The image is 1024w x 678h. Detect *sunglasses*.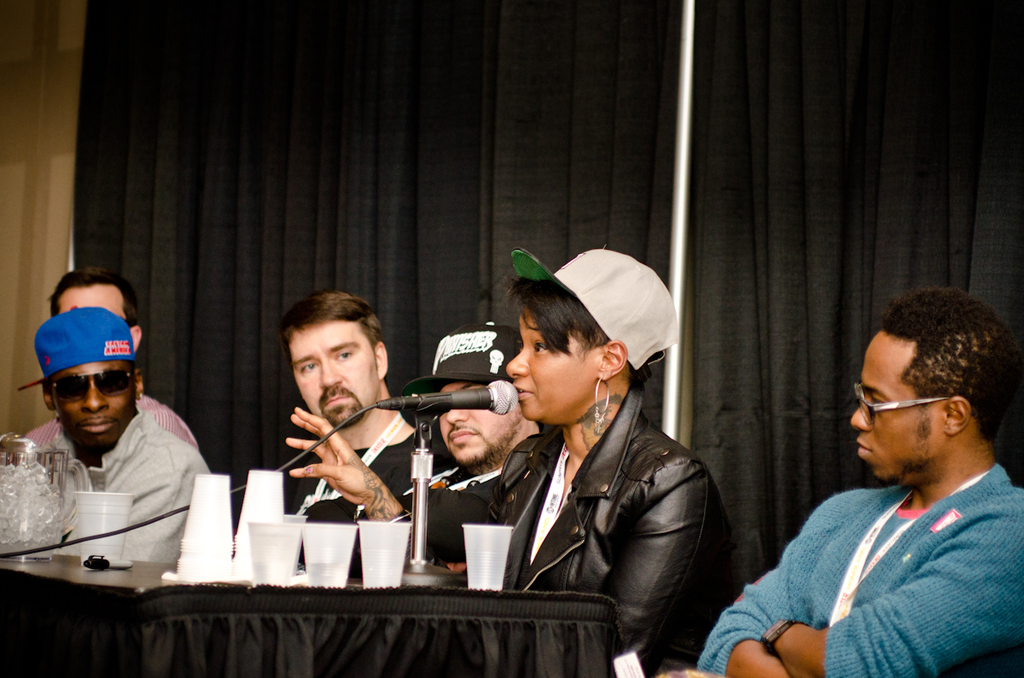
Detection: l=49, t=366, r=139, b=403.
